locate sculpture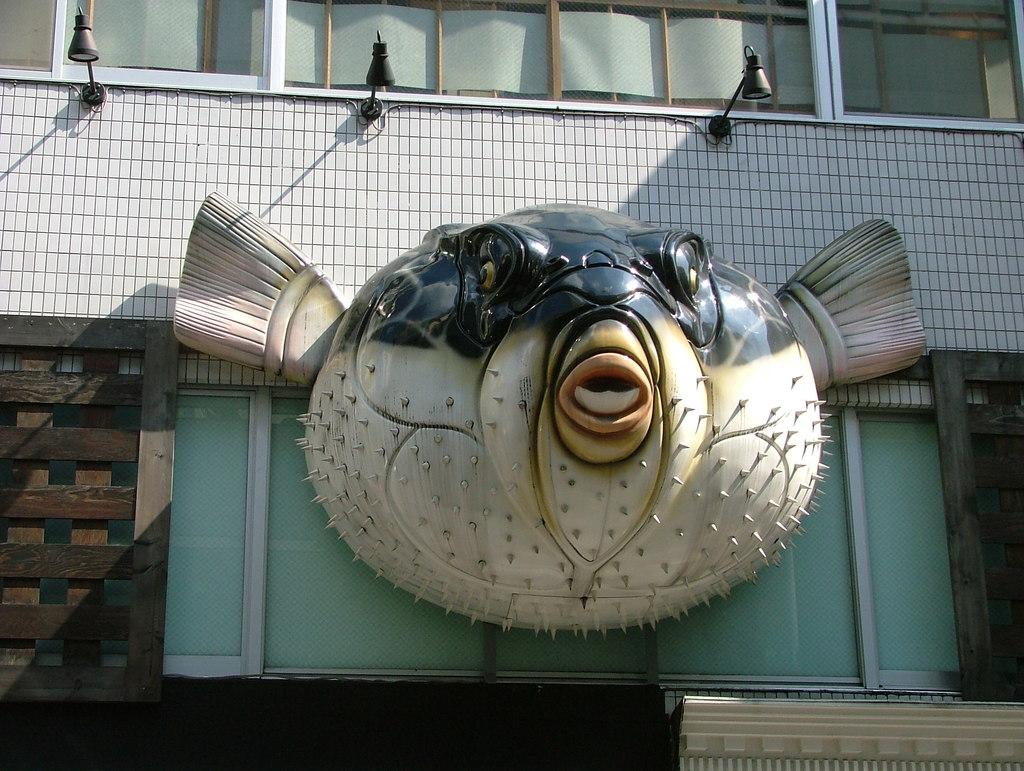
box=[168, 188, 927, 633]
